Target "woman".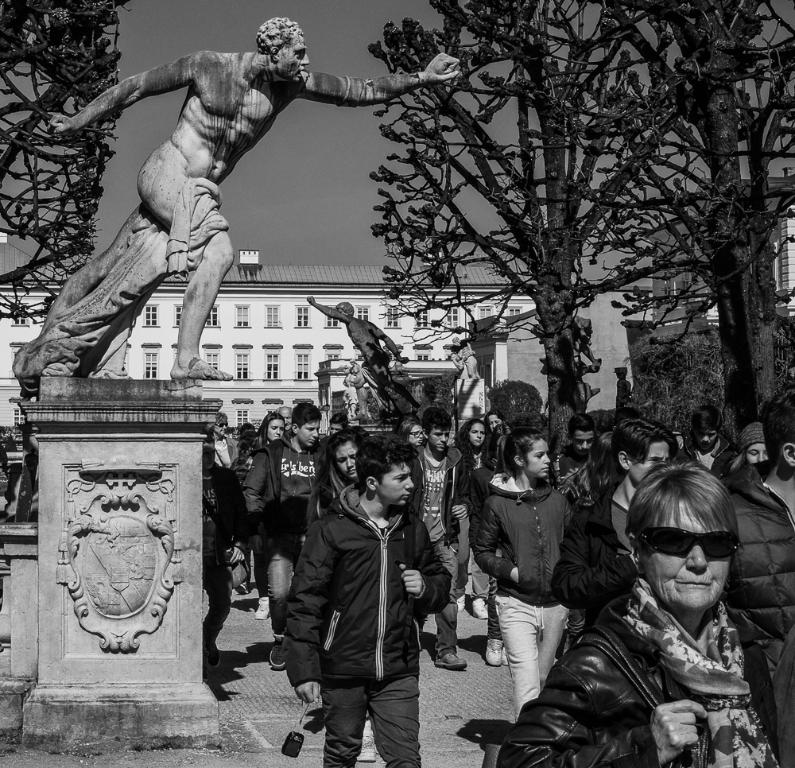
Target region: x1=248 y1=405 x2=284 y2=467.
